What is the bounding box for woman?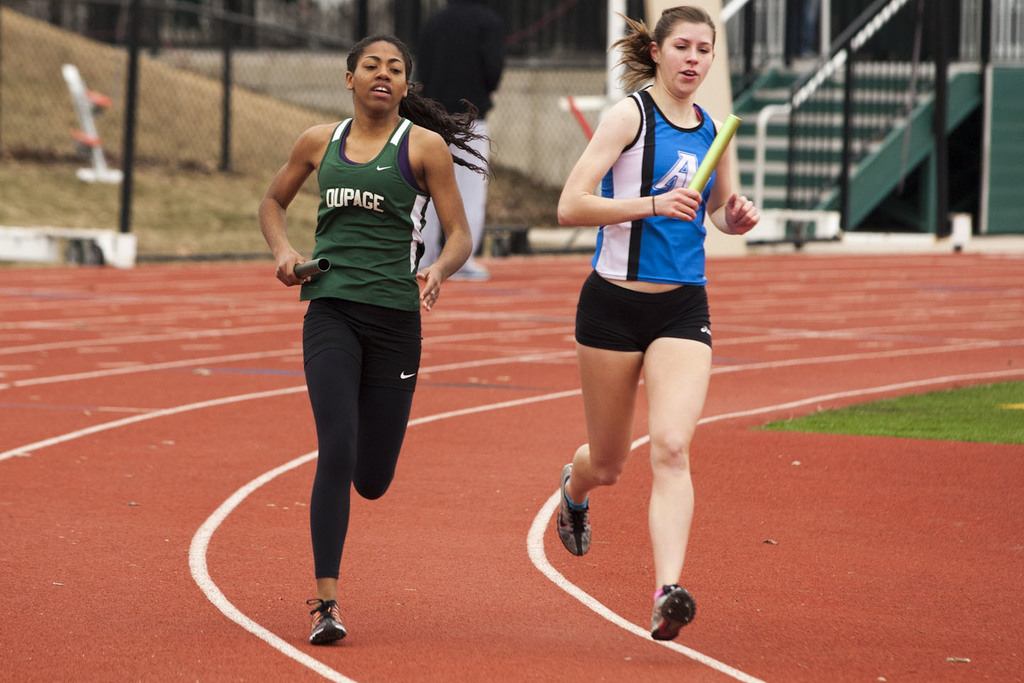
257,36,498,636.
